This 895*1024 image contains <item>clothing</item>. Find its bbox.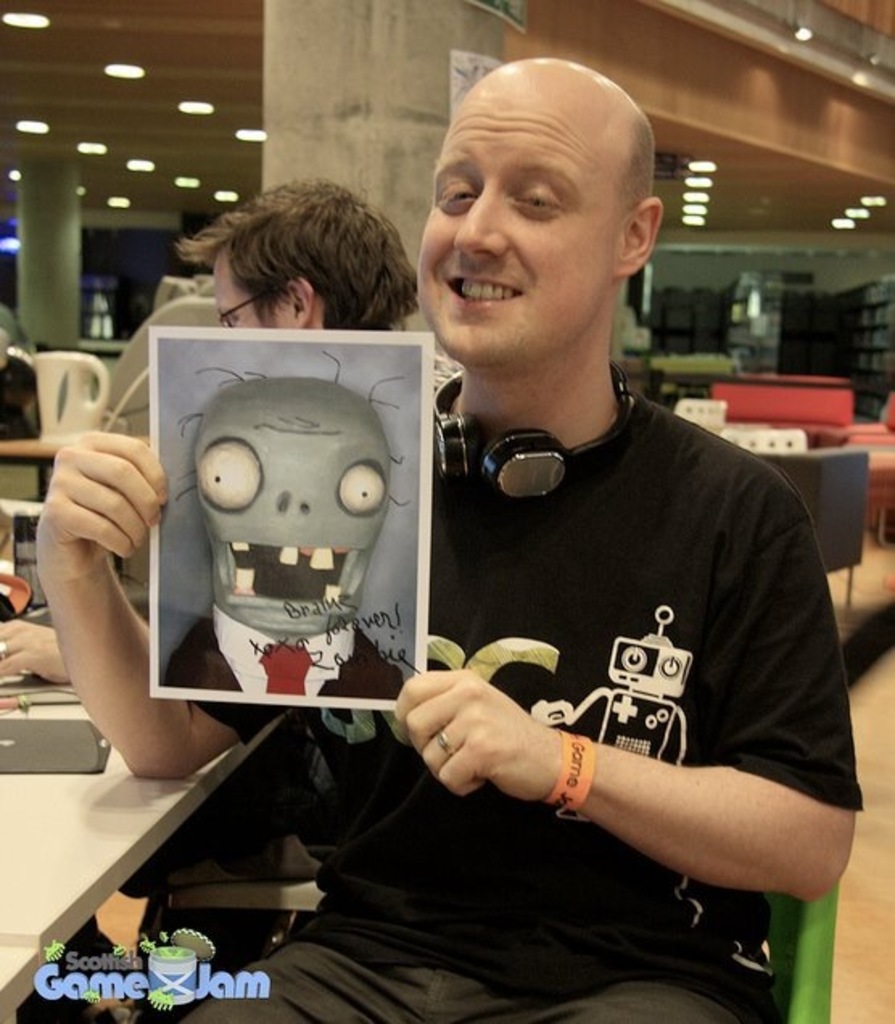
[177,386,876,1022].
